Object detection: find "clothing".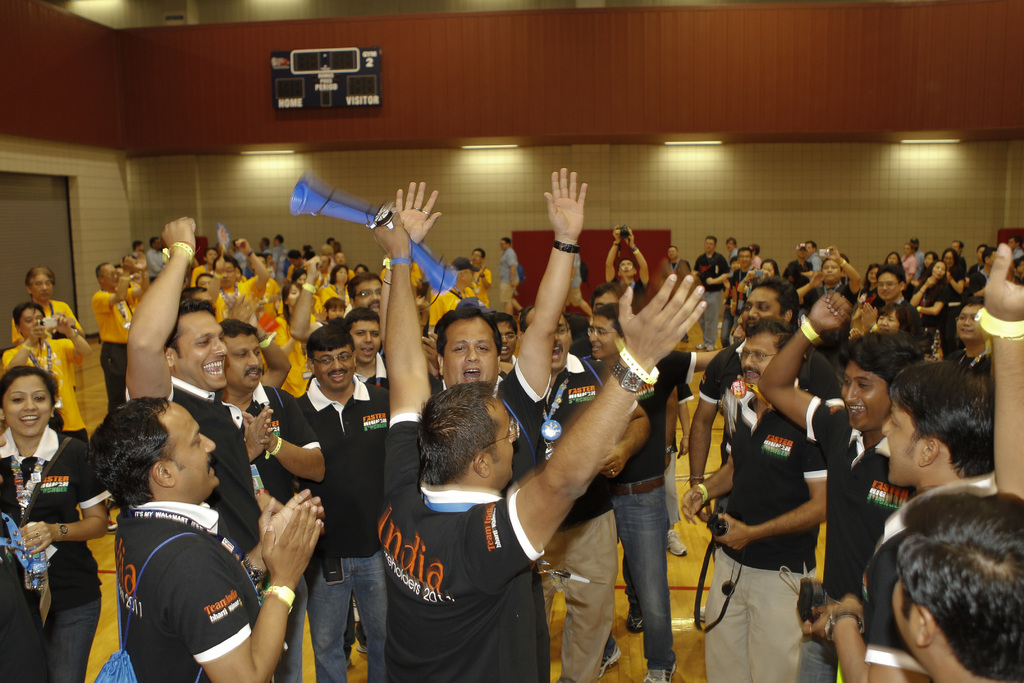
(11,290,91,363).
